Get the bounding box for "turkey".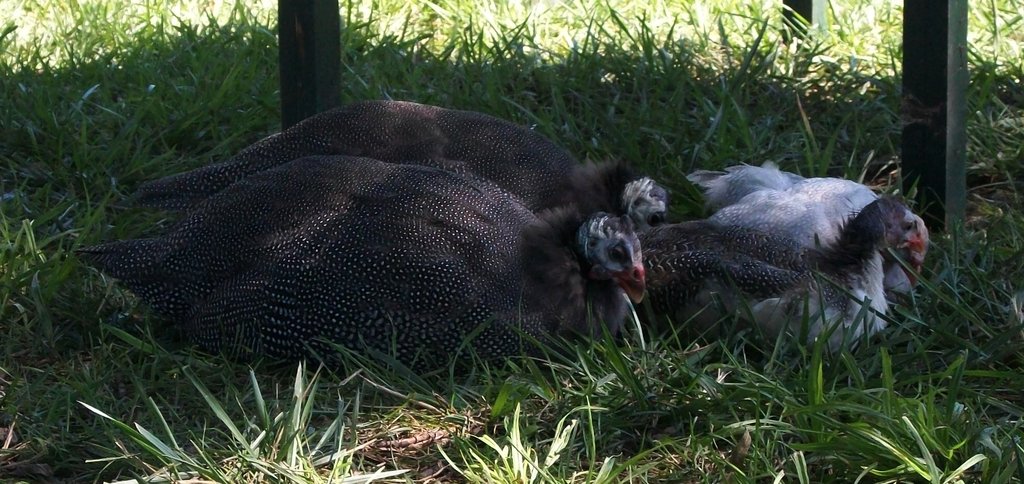
[634,195,926,369].
